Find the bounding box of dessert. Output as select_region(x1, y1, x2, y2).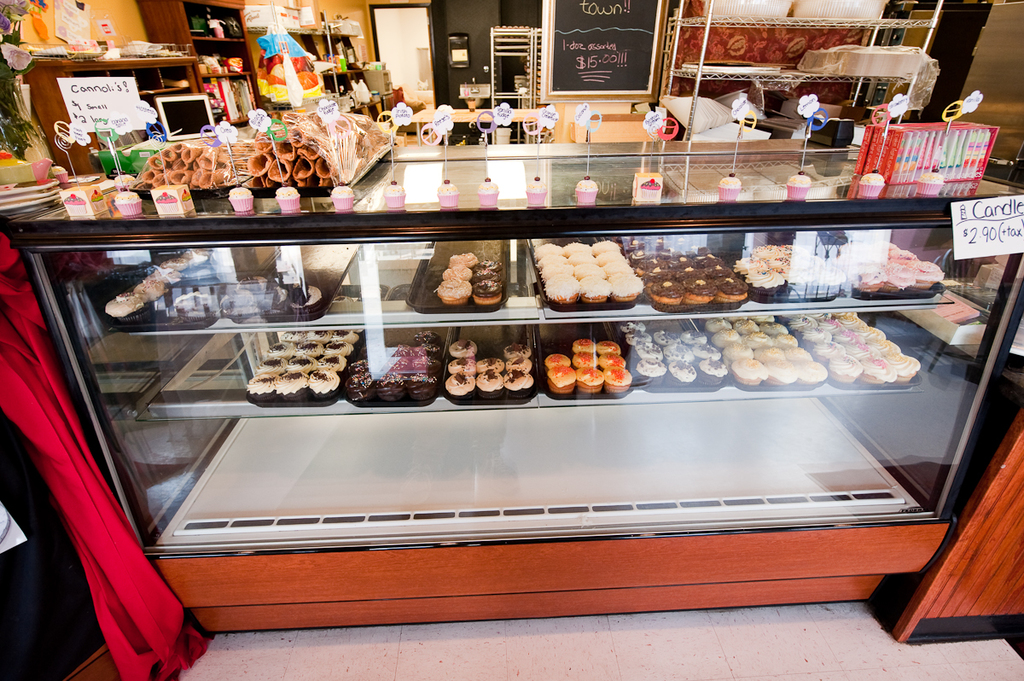
select_region(147, 267, 179, 281).
